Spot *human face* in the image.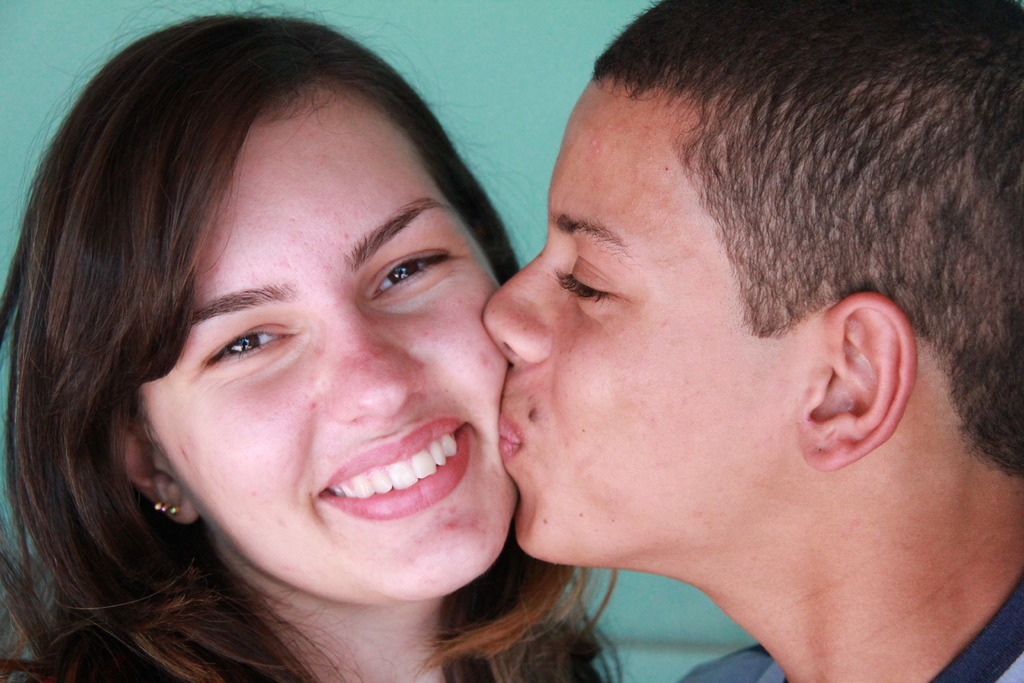
*human face* found at x1=141 y1=85 x2=515 y2=598.
